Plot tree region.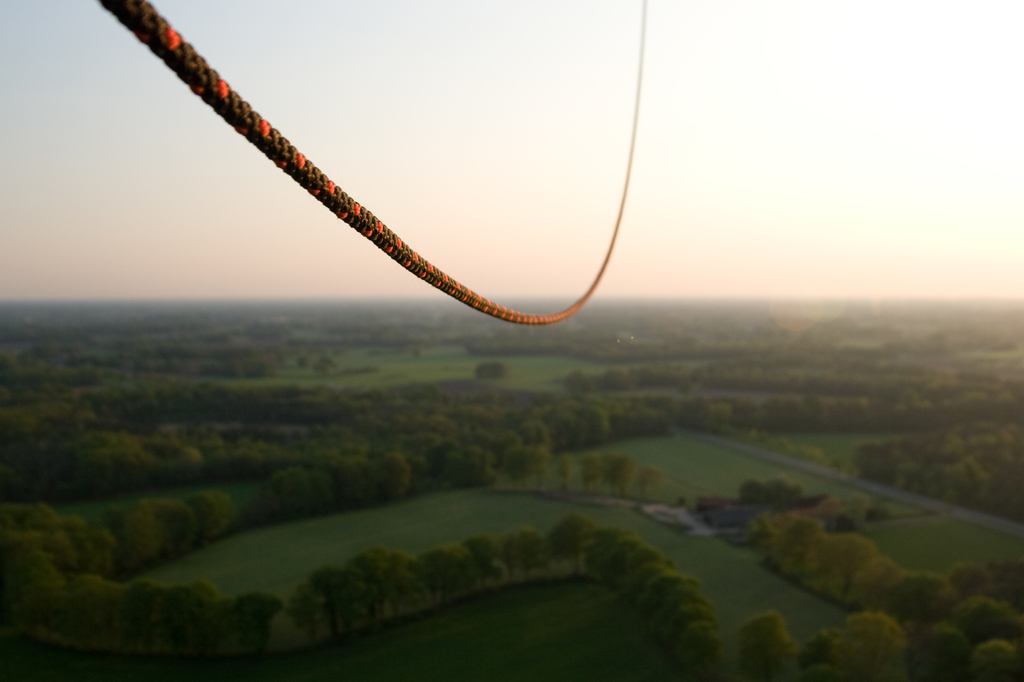
Plotted at locate(849, 558, 911, 610).
